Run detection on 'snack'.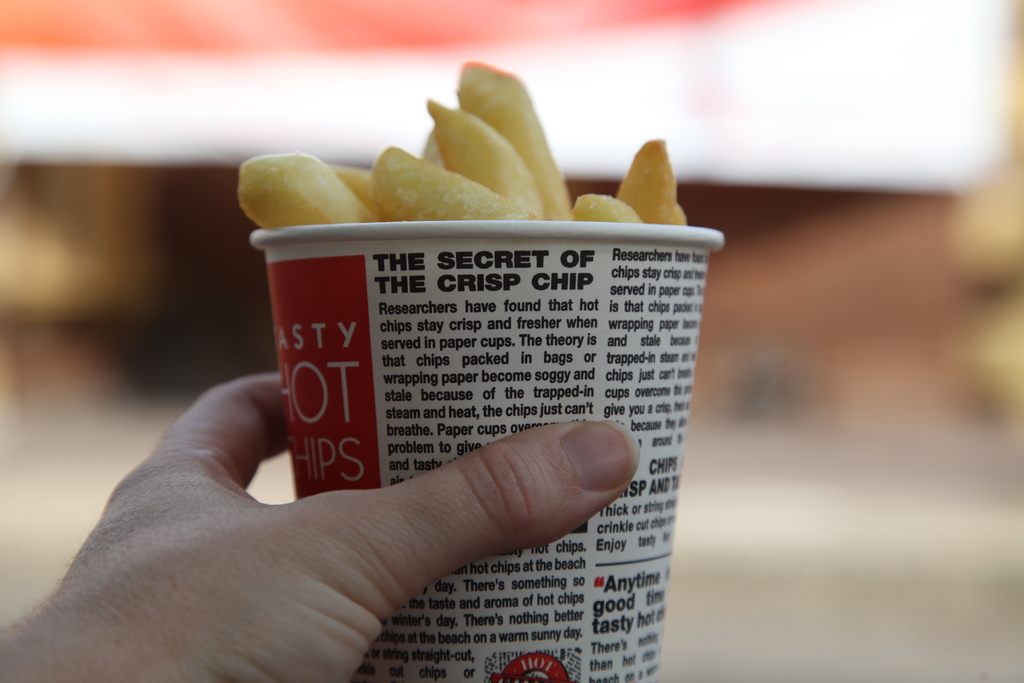
Result: 233/62/694/230.
